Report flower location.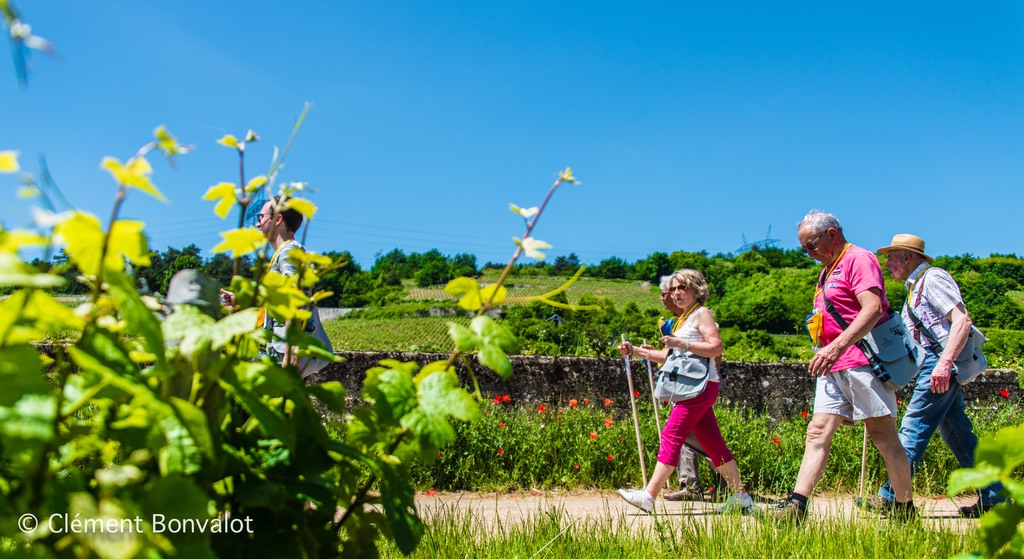
Report: 569/462/582/472.
